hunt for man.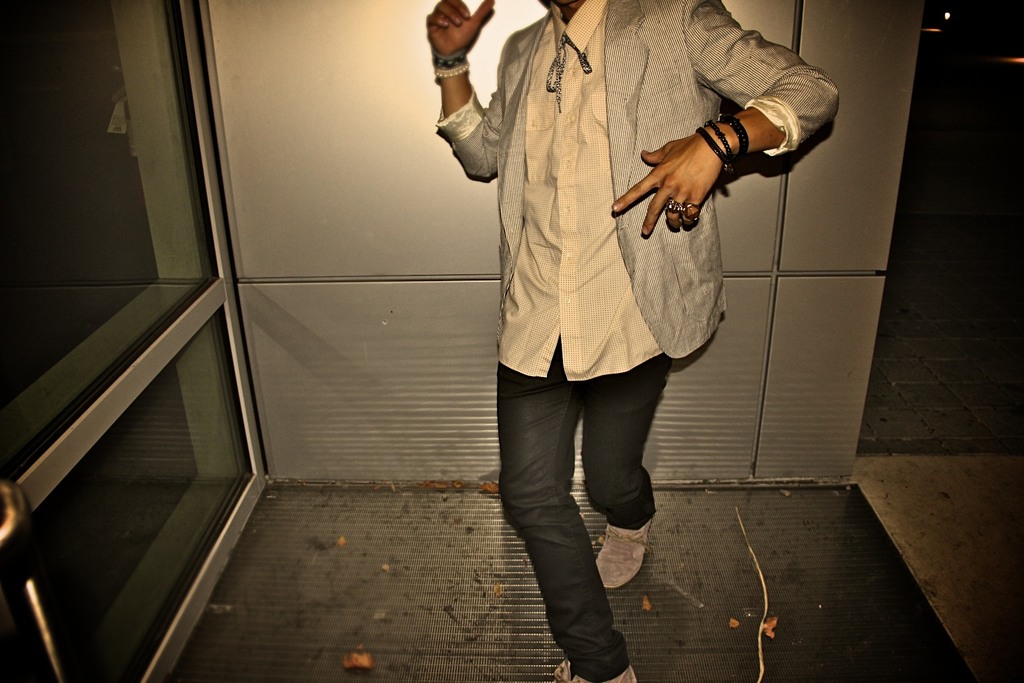
Hunted down at 401, 0, 820, 594.
